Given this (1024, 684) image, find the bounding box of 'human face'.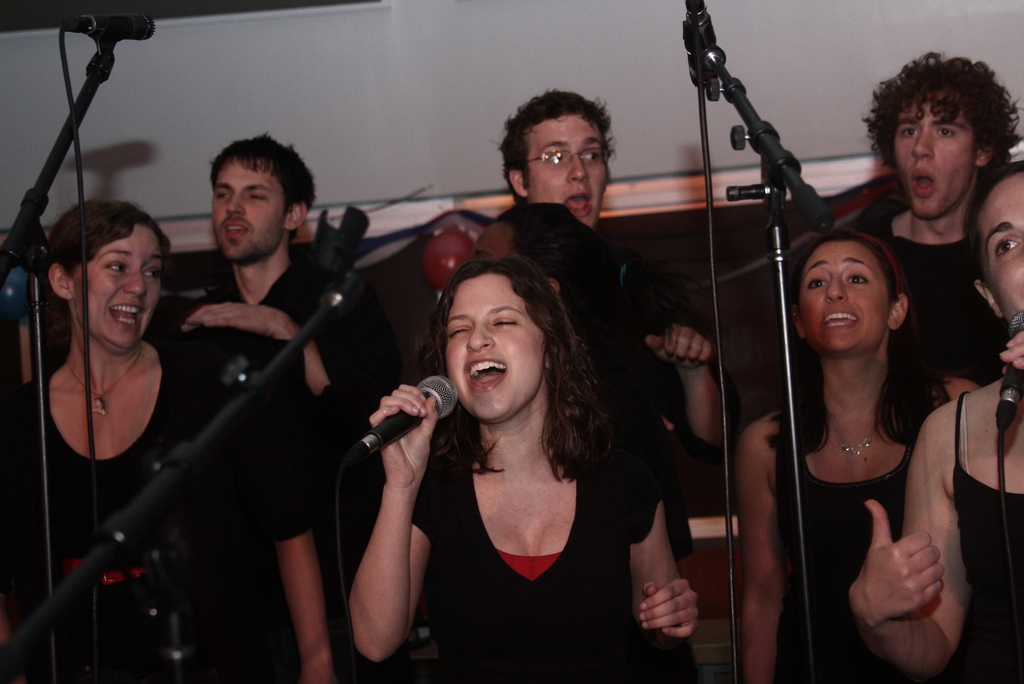
[left=525, top=123, right=605, bottom=225].
